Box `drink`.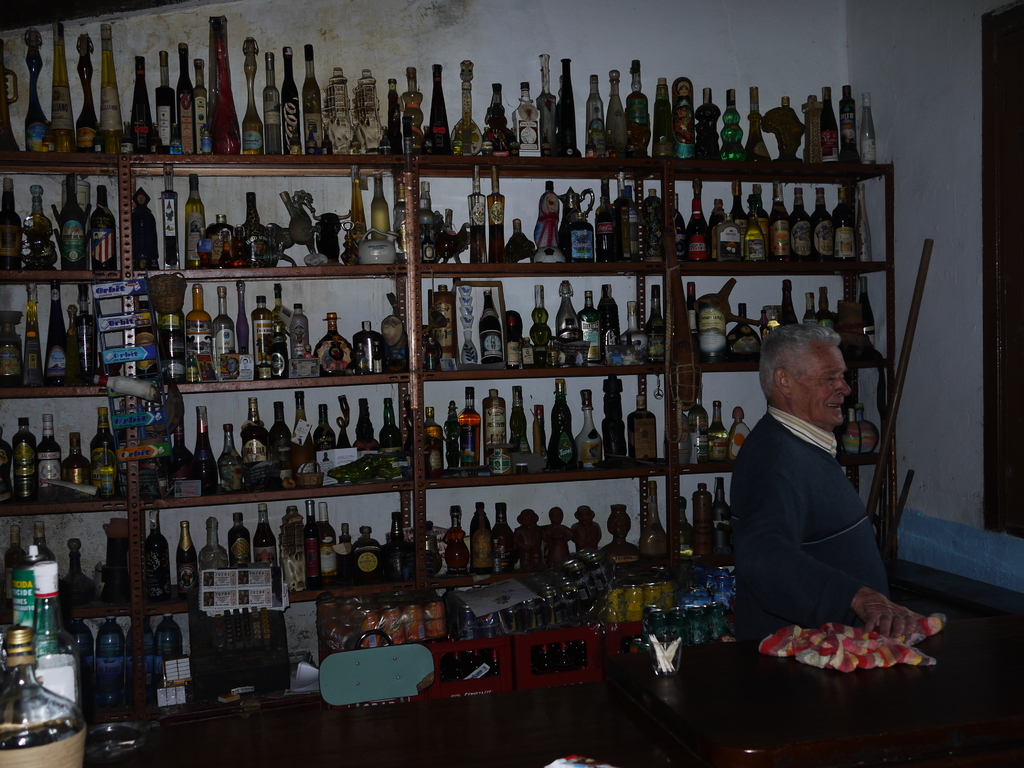
[left=387, top=509, right=406, bottom=580].
